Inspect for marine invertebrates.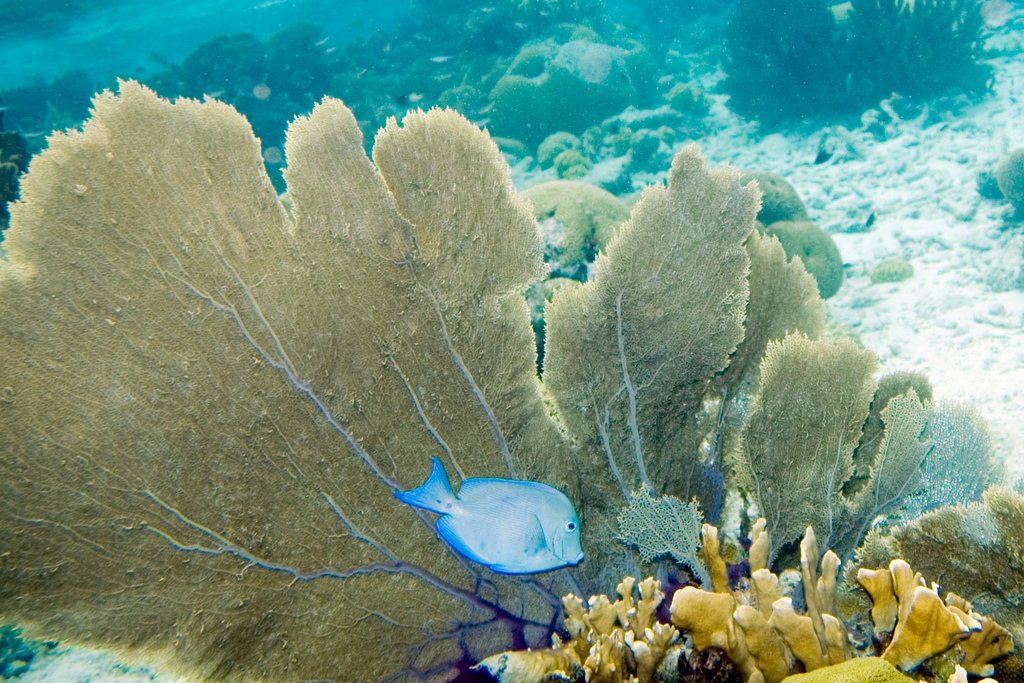
Inspection: BBox(0, 68, 932, 682).
